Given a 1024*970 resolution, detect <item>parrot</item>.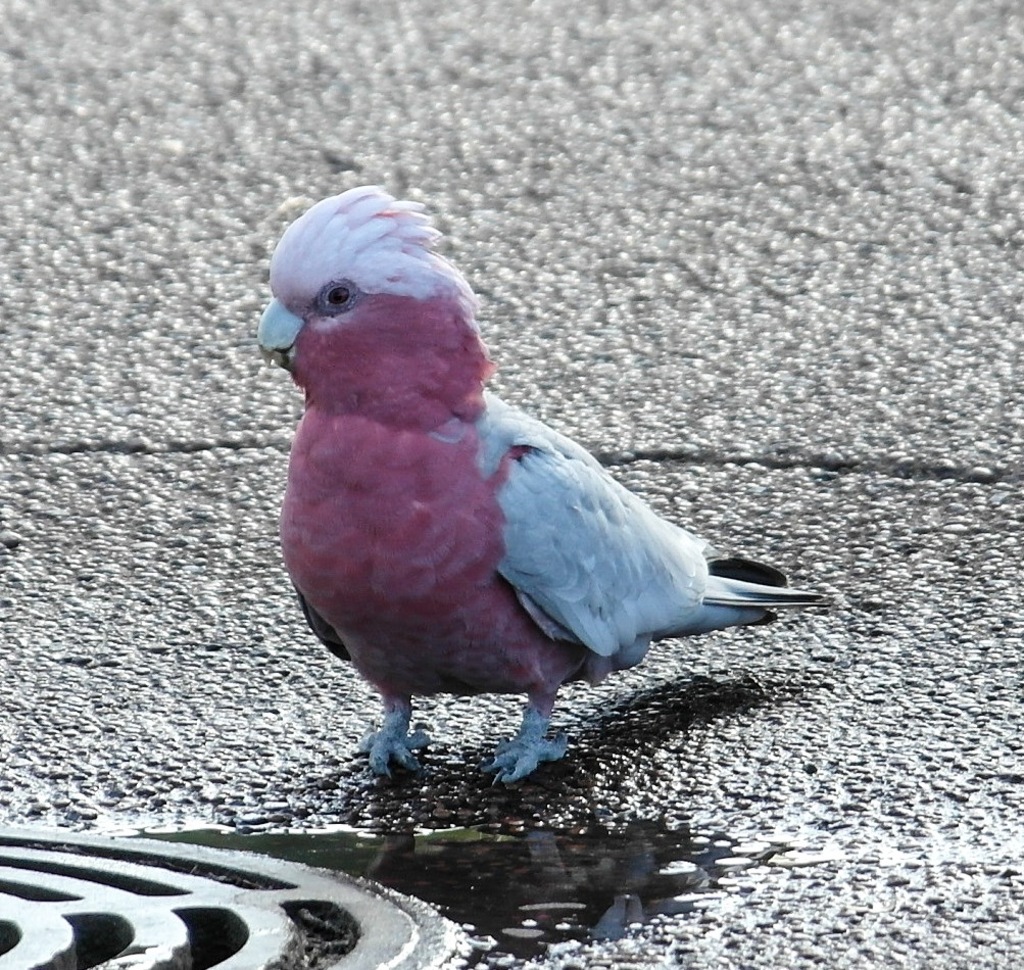
left=241, top=182, right=840, bottom=788.
